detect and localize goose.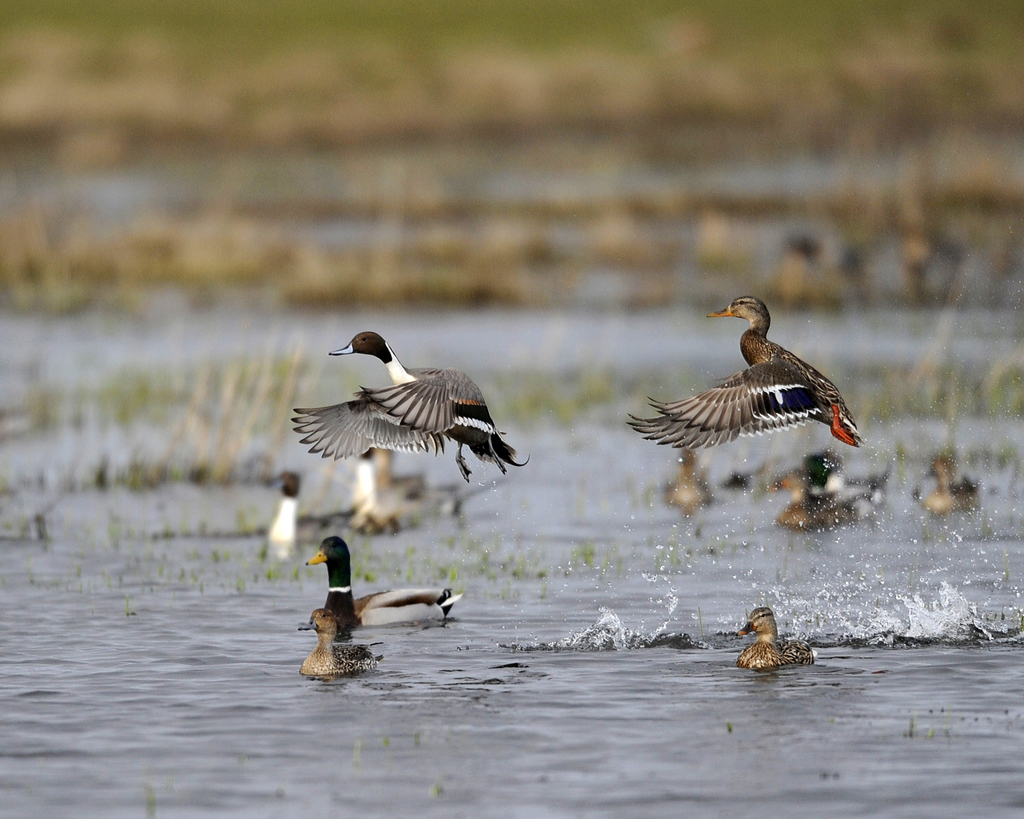
Localized at [293,596,369,676].
